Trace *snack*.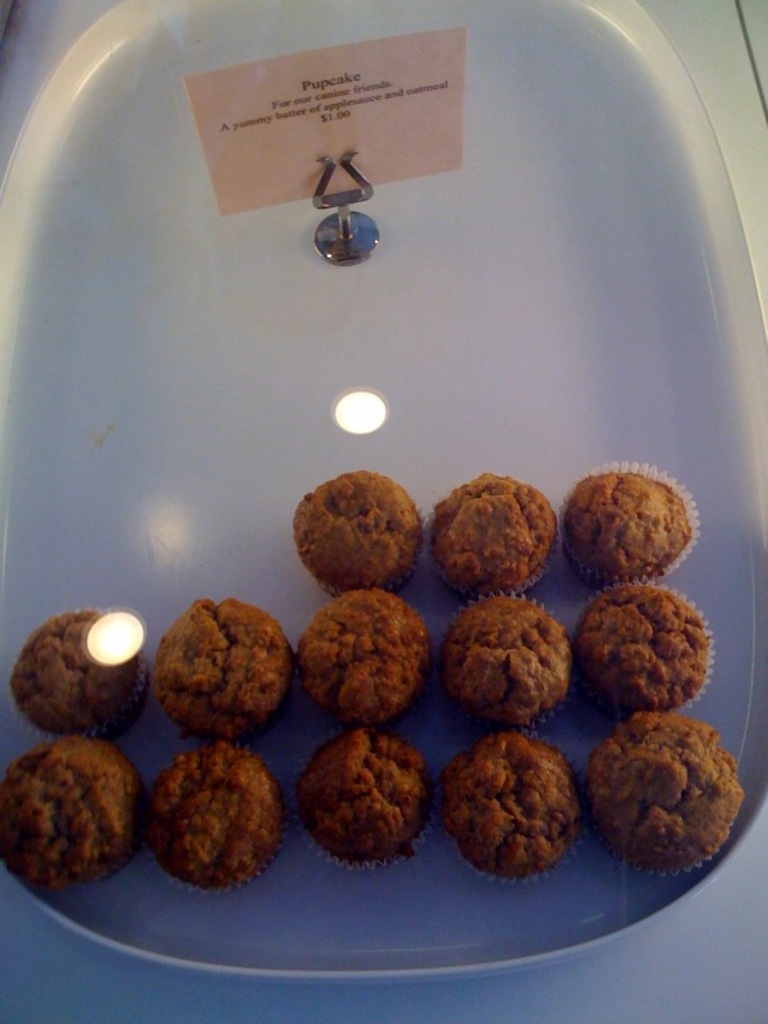
Traced to (147, 595, 301, 741).
